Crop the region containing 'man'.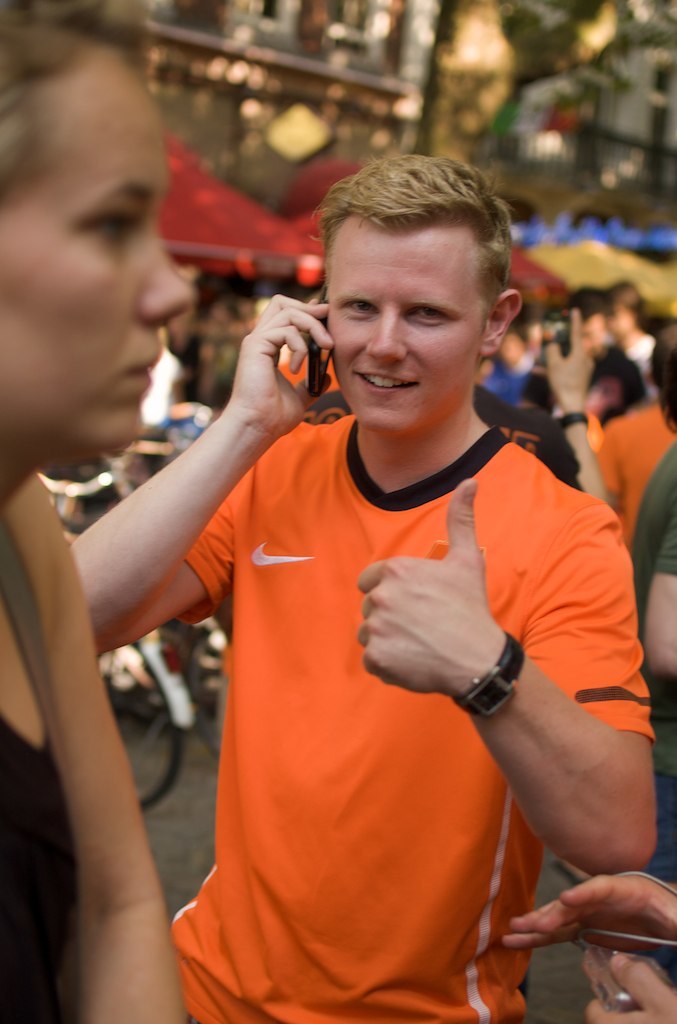
Crop region: left=469, top=306, right=611, bottom=520.
